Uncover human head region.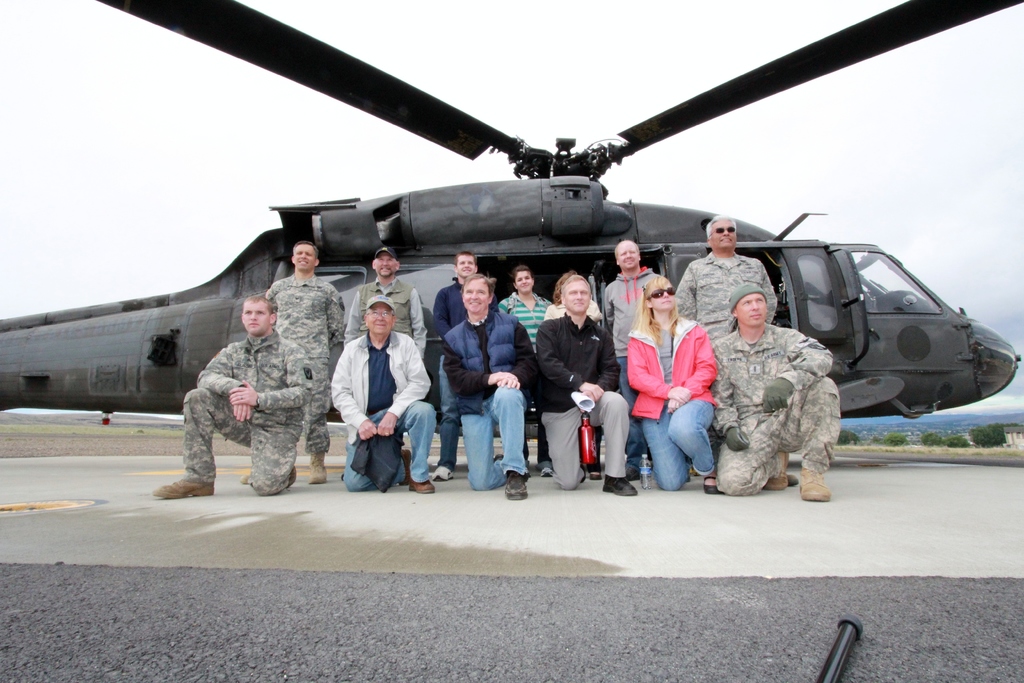
Uncovered: locate(370, 247, 400, 279).
